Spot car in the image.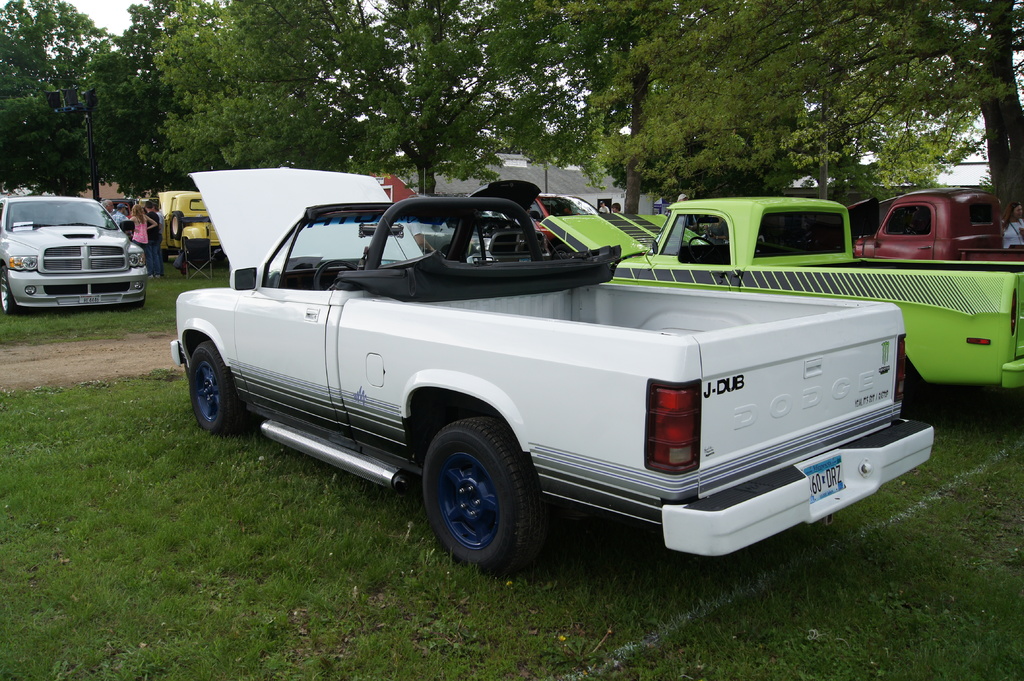
car found at [0,189,147,317].
